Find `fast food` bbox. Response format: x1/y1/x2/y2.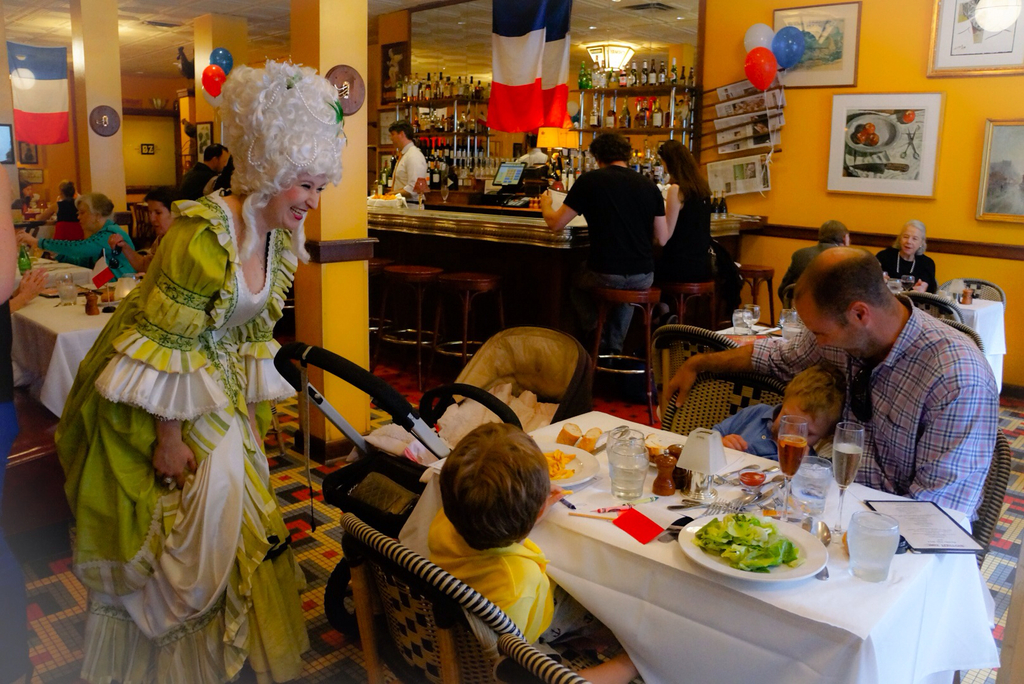
577/430/602/457.
